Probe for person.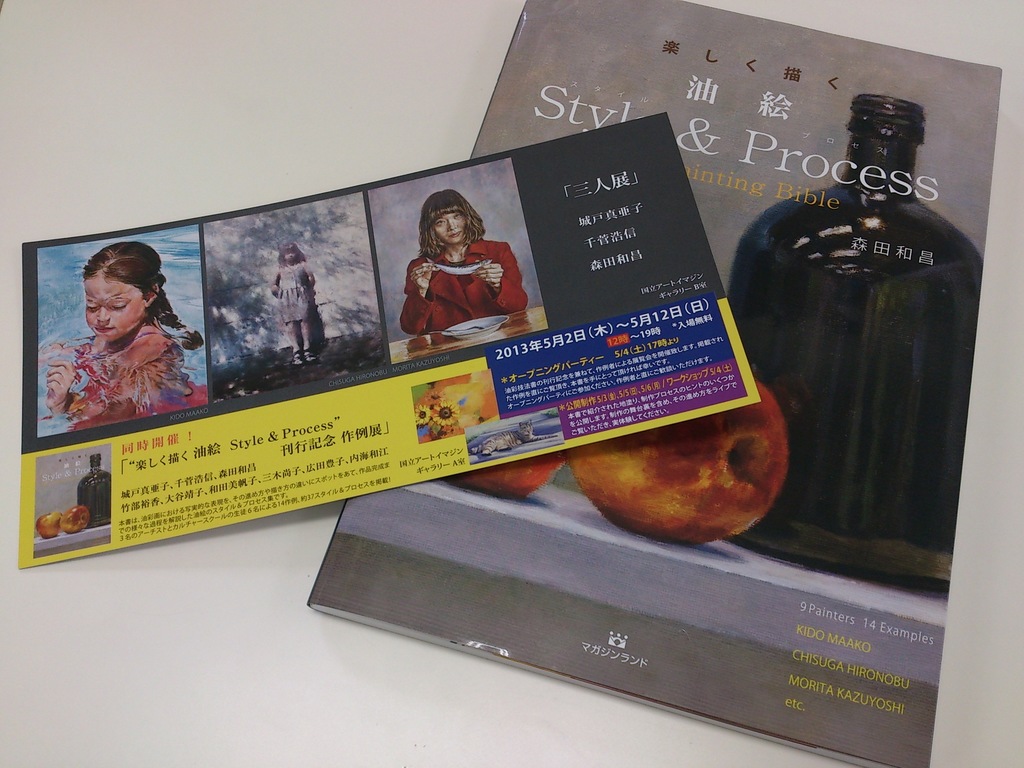
Probe result: Rect(389, 177, 528, 342).
